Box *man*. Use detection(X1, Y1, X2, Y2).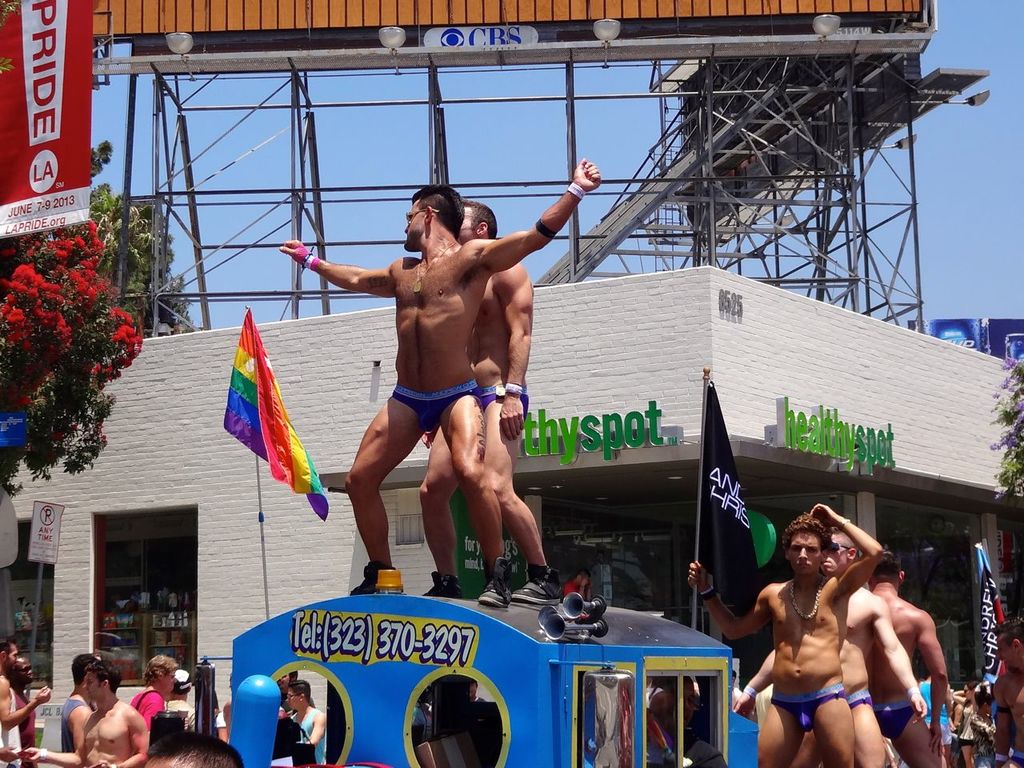
detection(726, 666, 744, 708).
